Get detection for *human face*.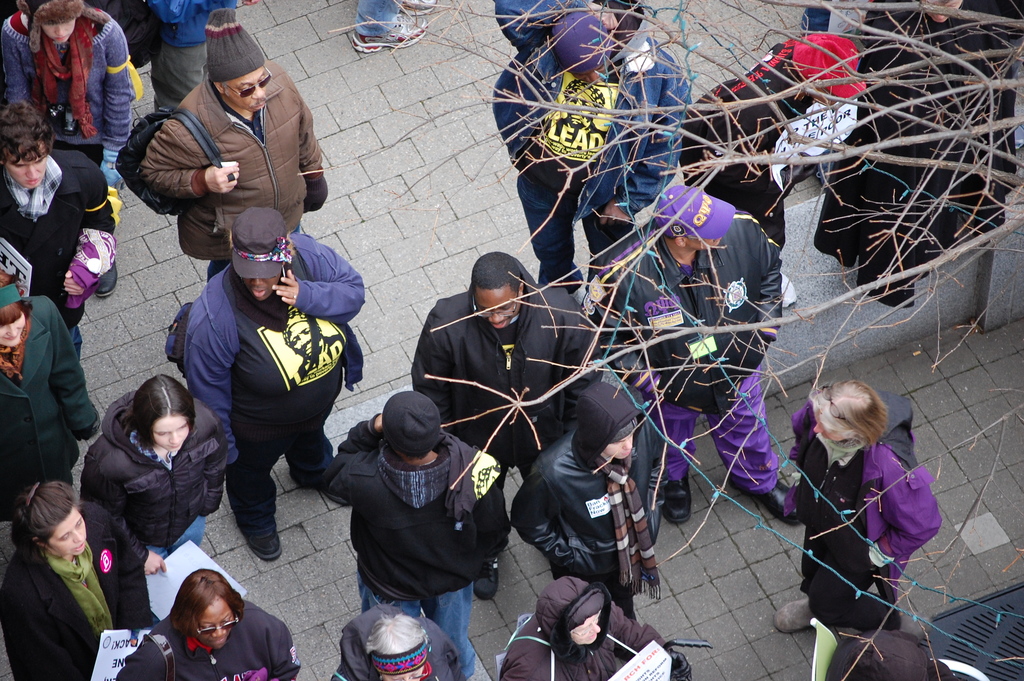
Detection: <region>252, 279, 275, 302</region>.
